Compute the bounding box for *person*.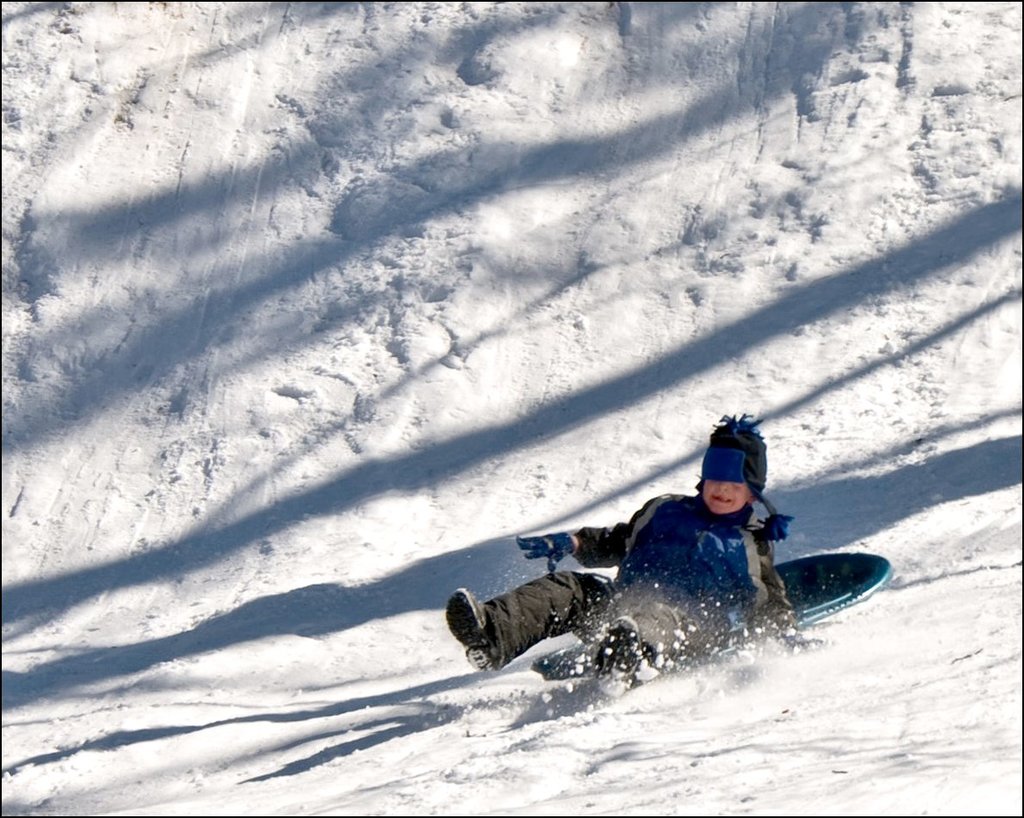
Rect(447, 413, 792, 692).
